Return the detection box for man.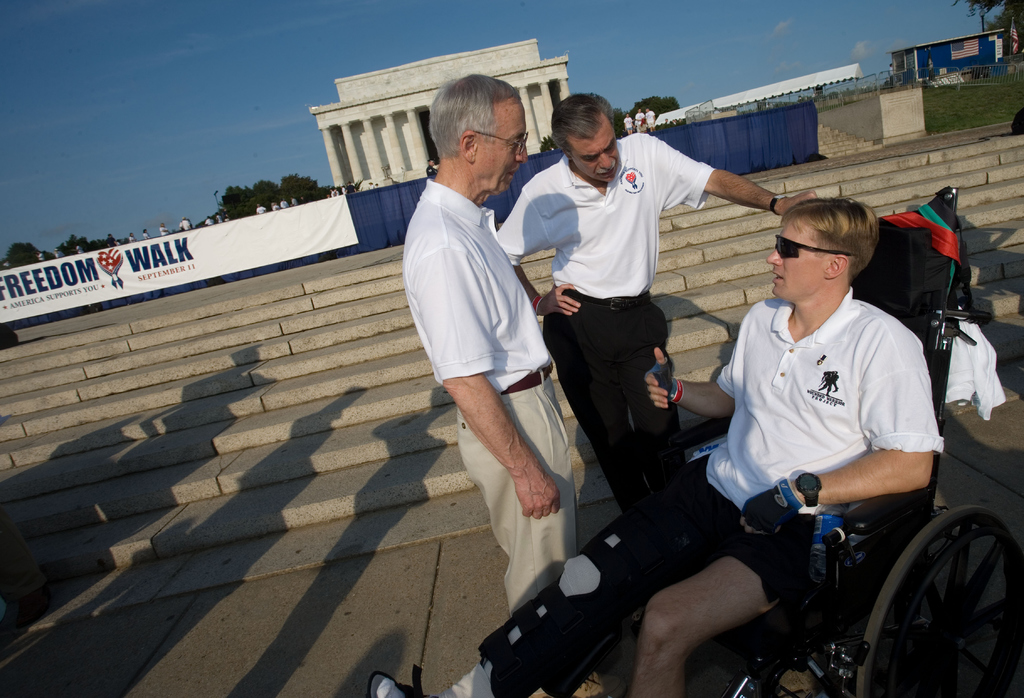
bbox=(888, 63, 898, 83).
